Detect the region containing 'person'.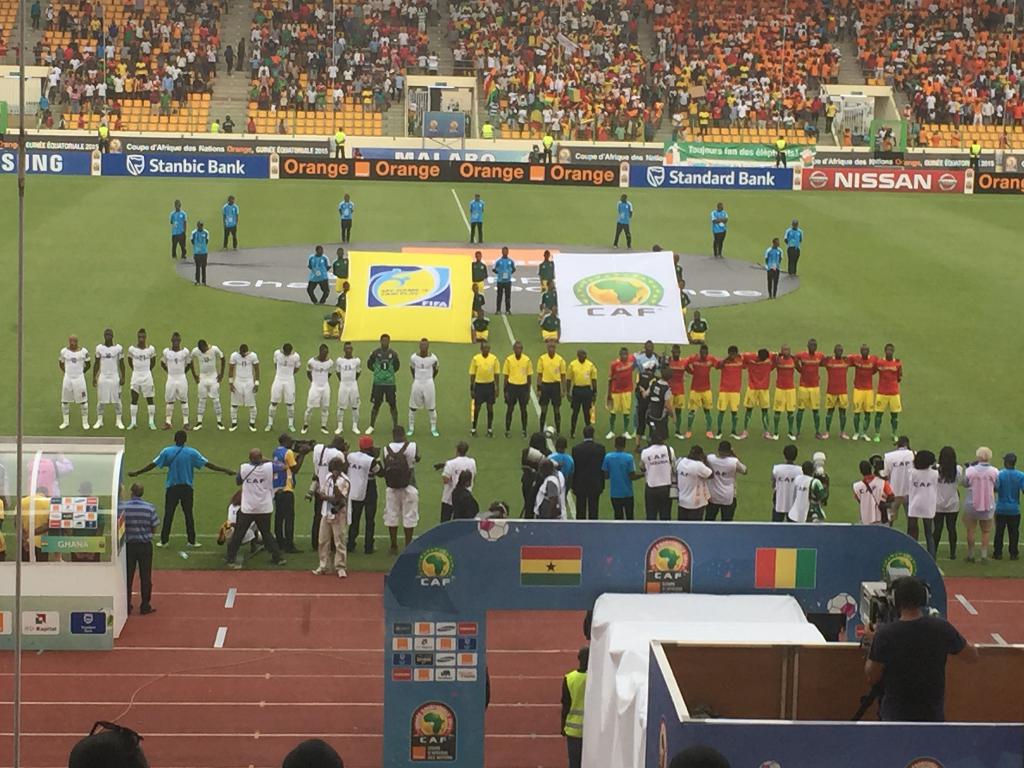
(x1=463, y1=341, x2=497, y2=436).
